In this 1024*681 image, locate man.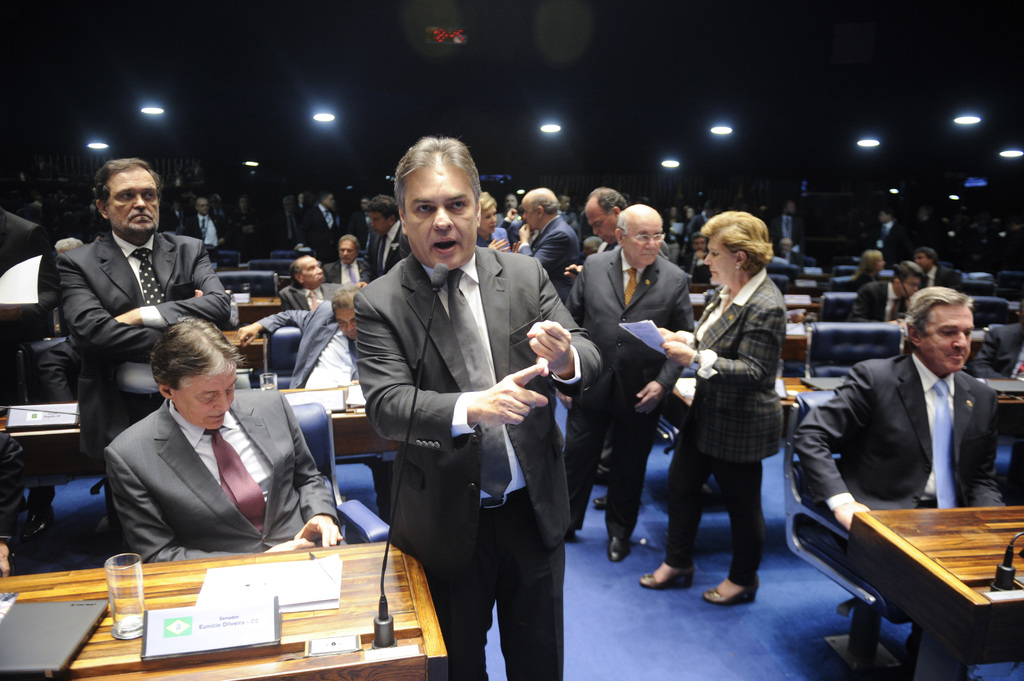
Bounding box: left=182, top=196, right=228, bottom=269.
